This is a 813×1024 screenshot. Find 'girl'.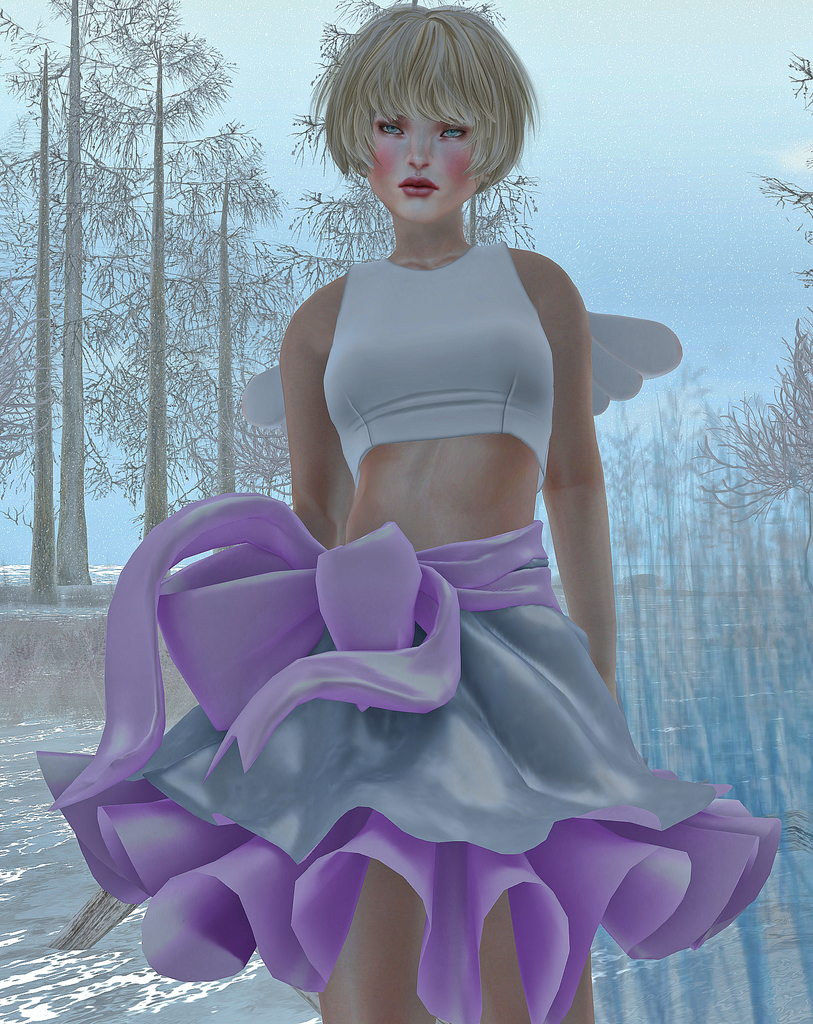
Bounding box: {"x1": 33, "y1": 0, "x2": 780, "y2": 1023}.
